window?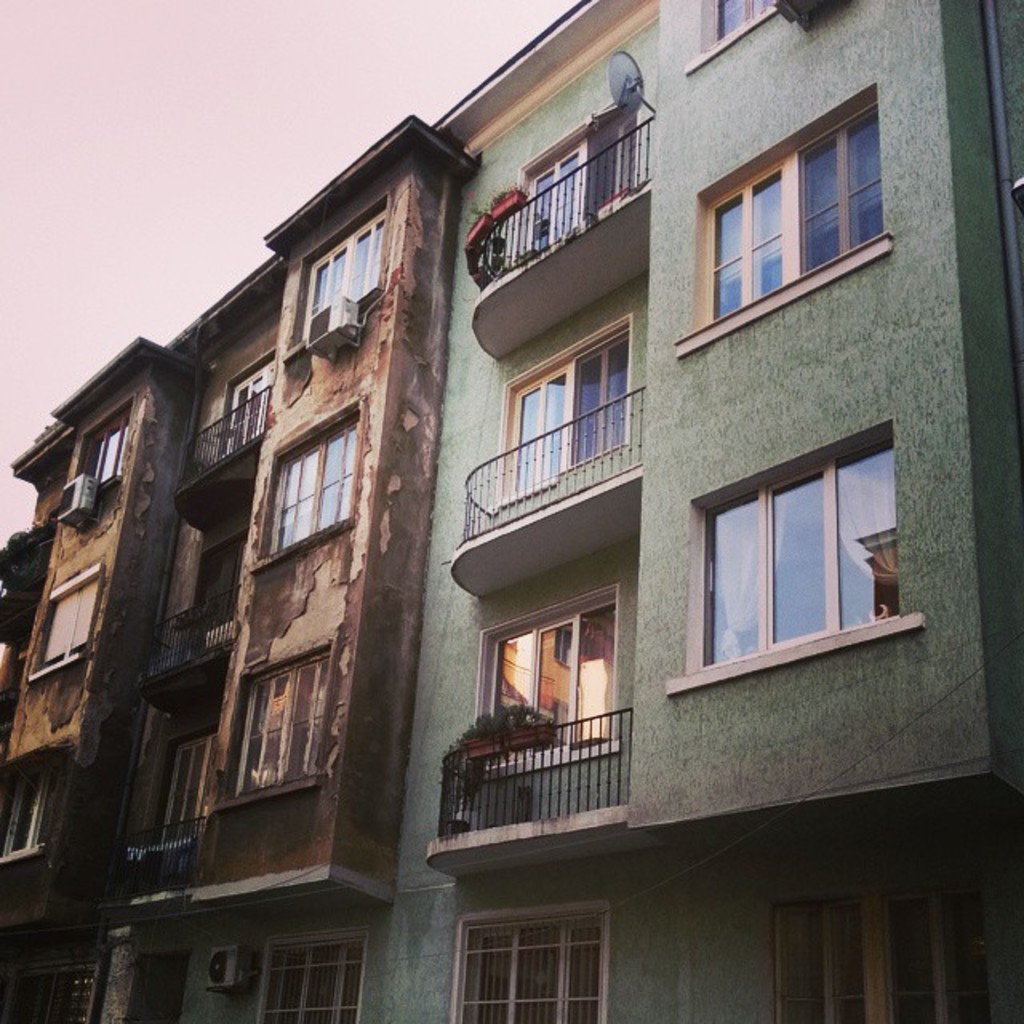
crop(450, 904, 613, 1022)
